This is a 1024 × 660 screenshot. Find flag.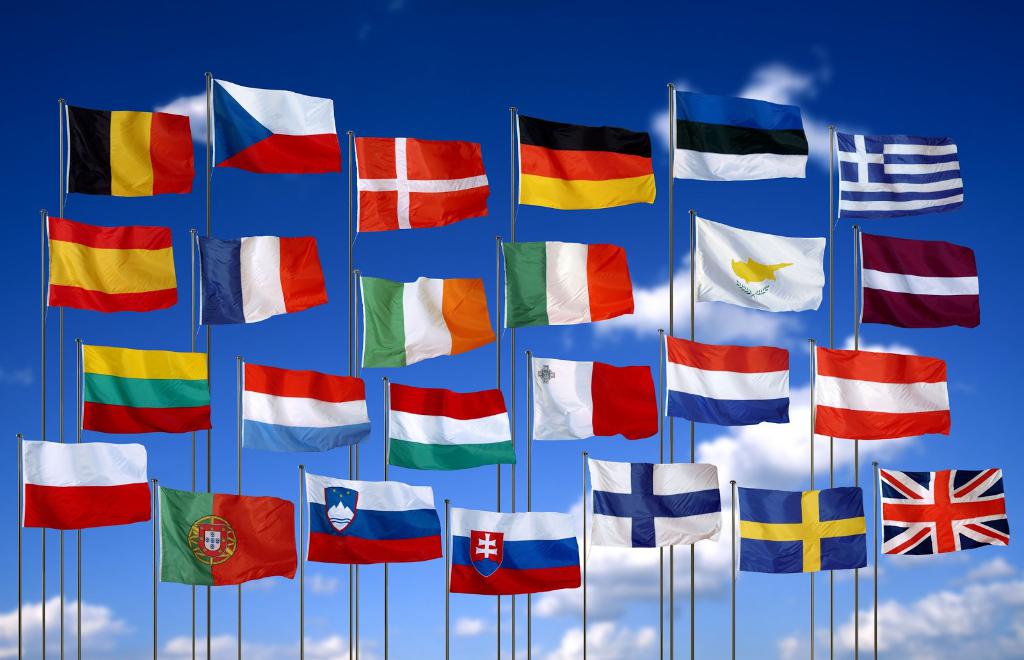
Bounding box: l=694, t=216, r=828, b=316.
